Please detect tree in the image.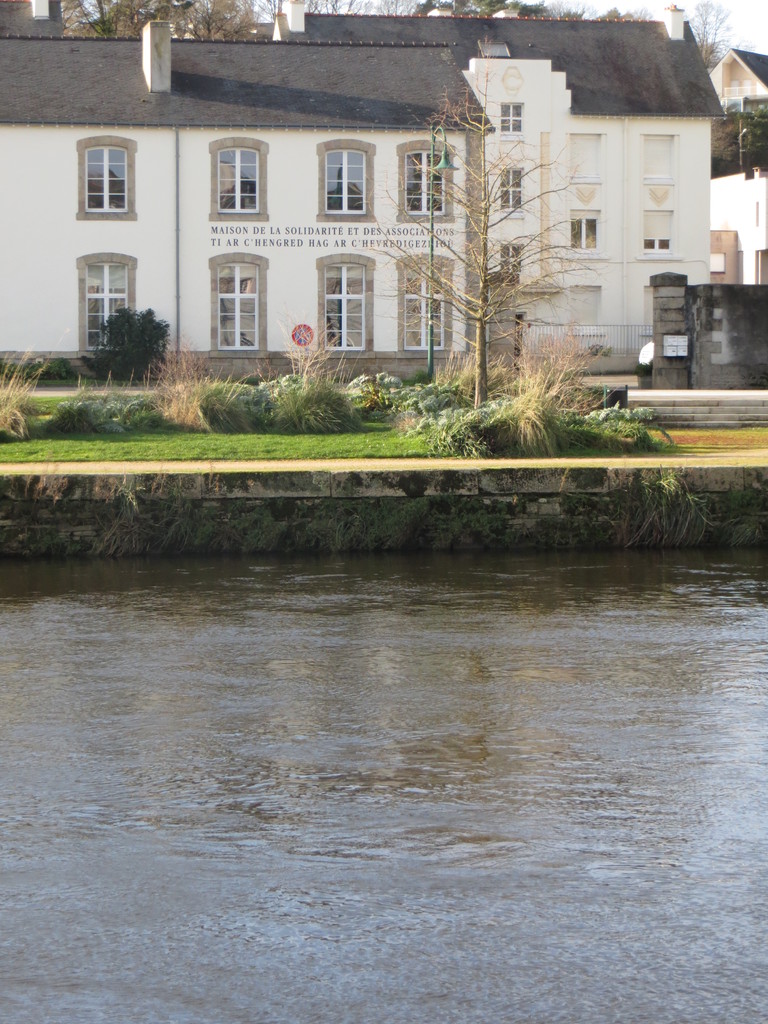
rect(291, 0, 767, 168).
